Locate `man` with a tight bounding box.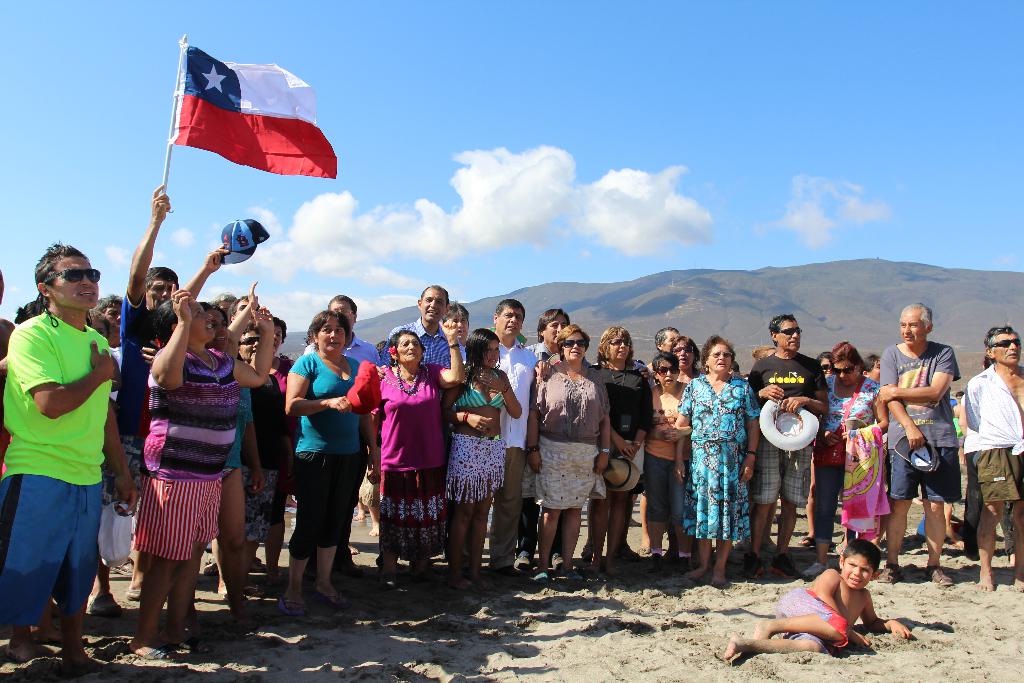
375/282/456/573.
